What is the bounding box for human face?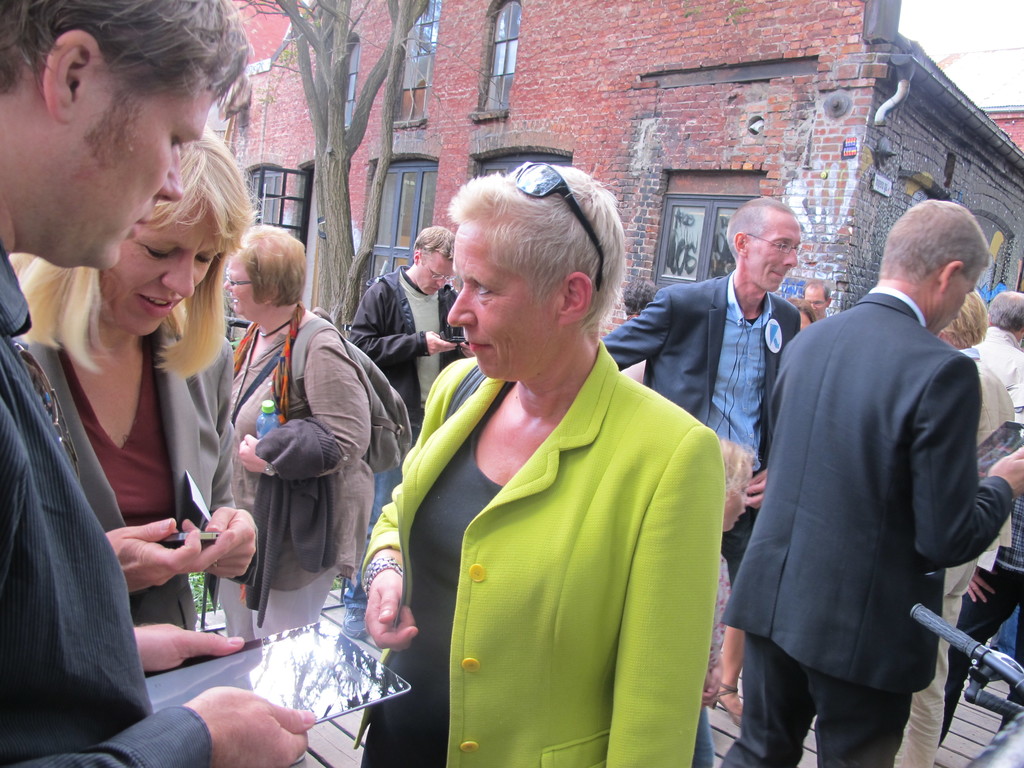
100/204/223/341.
